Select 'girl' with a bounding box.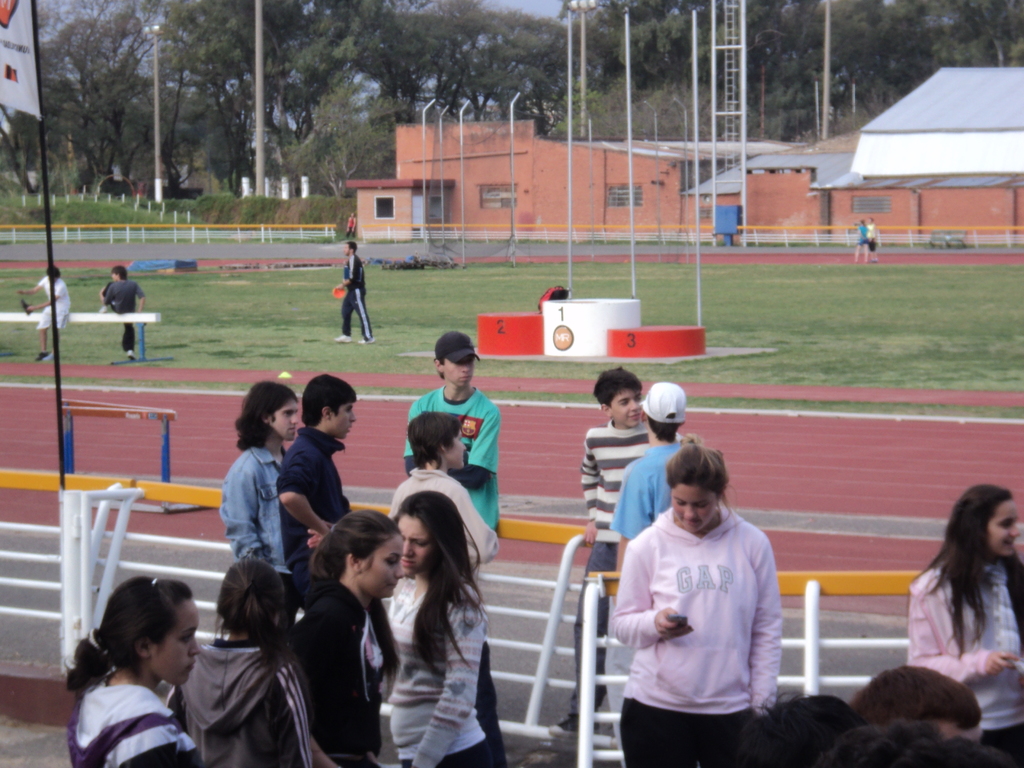
pyautogui.locateOnScreen(906, 482, 1023, 767).
